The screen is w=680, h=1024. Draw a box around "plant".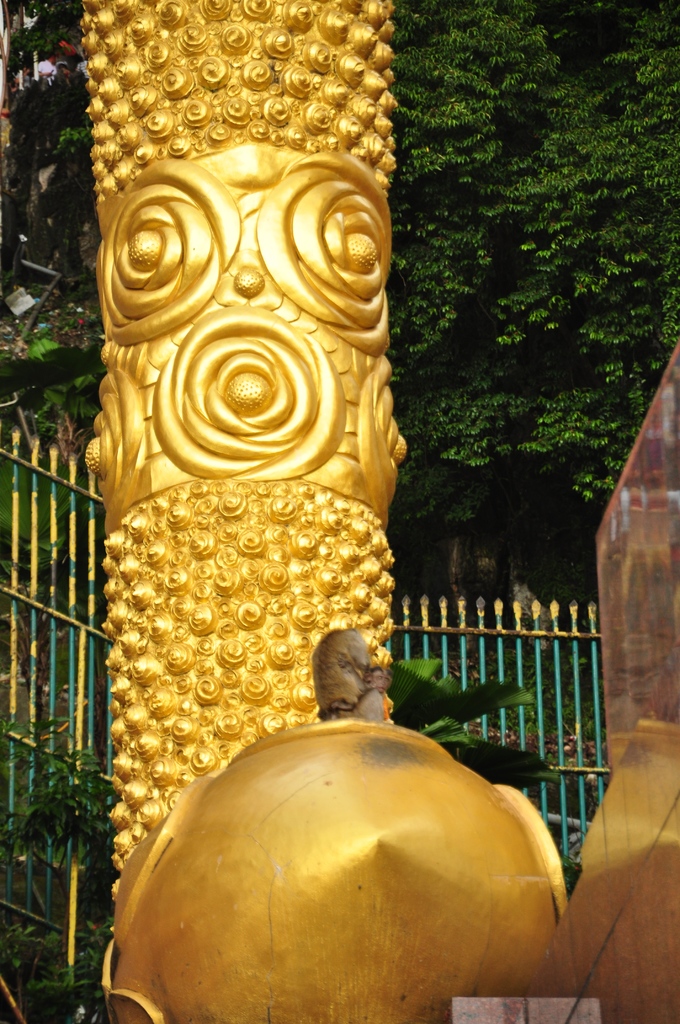
select_region(383, 652, 555, 795).
